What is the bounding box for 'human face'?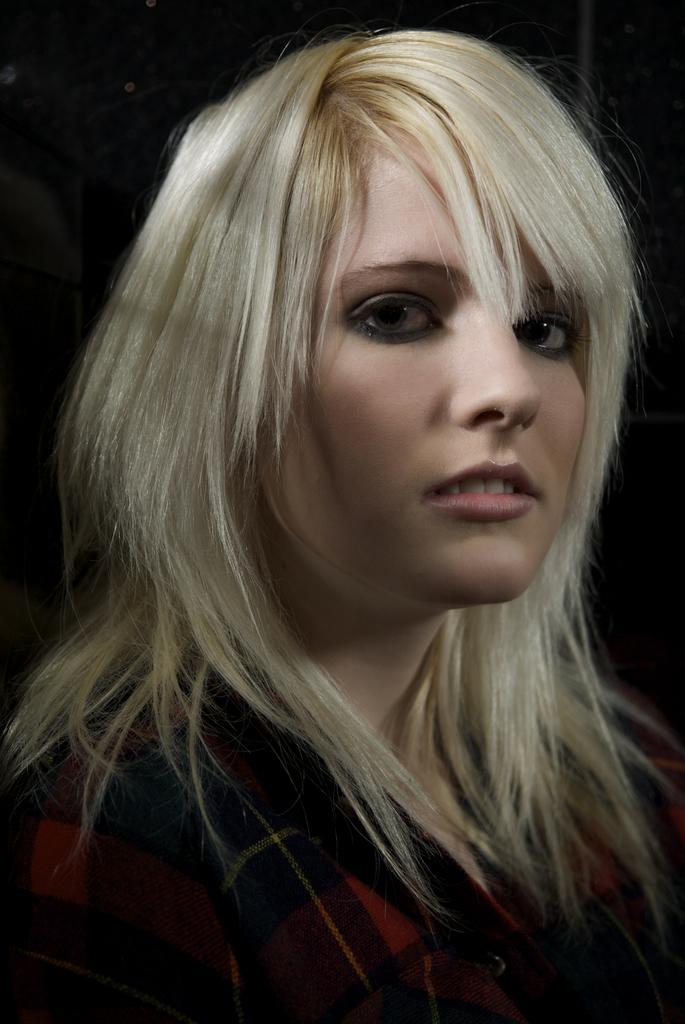
bbox(262, 103, 609, 596).
